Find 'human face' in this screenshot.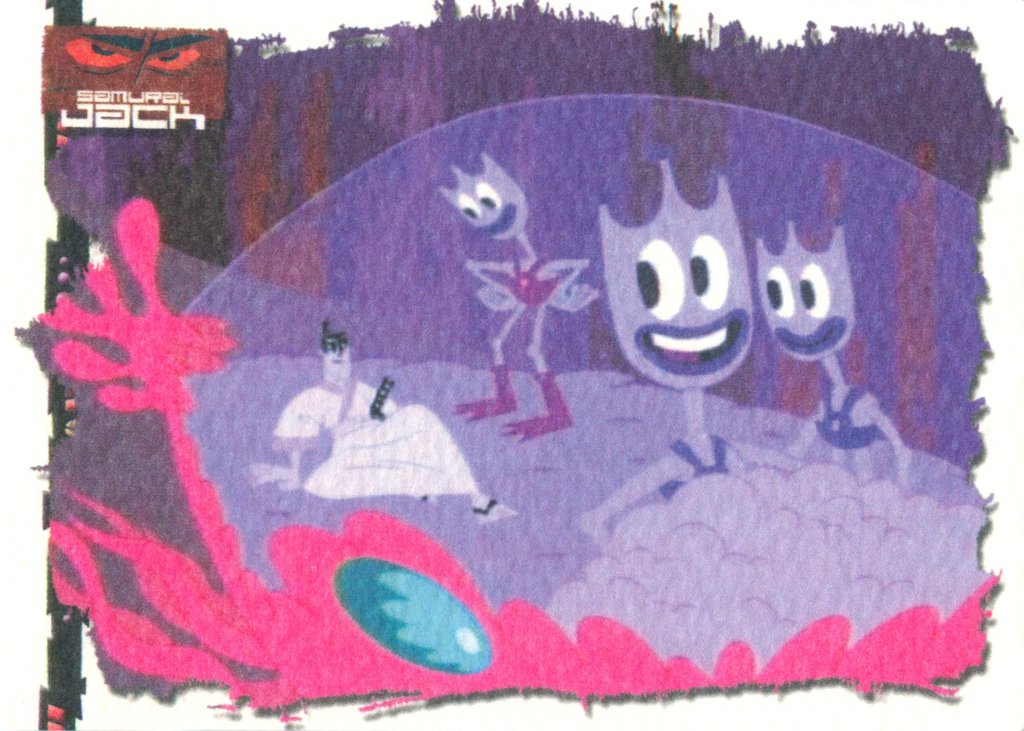
The bounding box for 'human face' is rect(42, 26, 227, 120).
